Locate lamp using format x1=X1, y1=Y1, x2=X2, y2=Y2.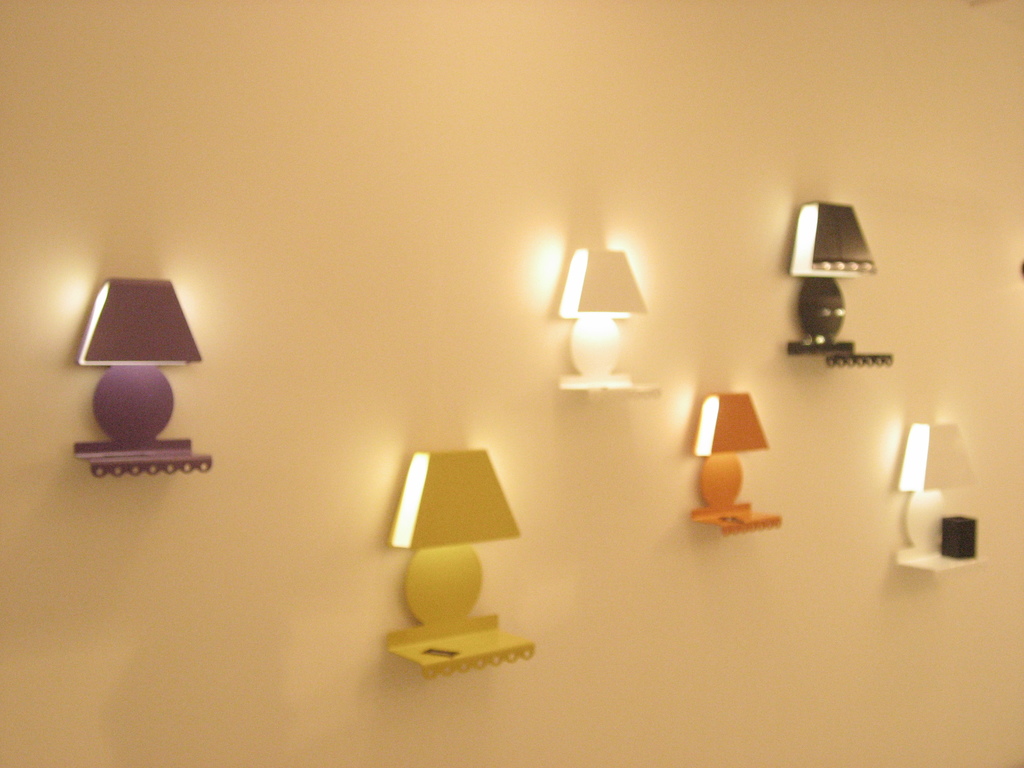
x1=70, y1=262, x2=199, y2=476.
